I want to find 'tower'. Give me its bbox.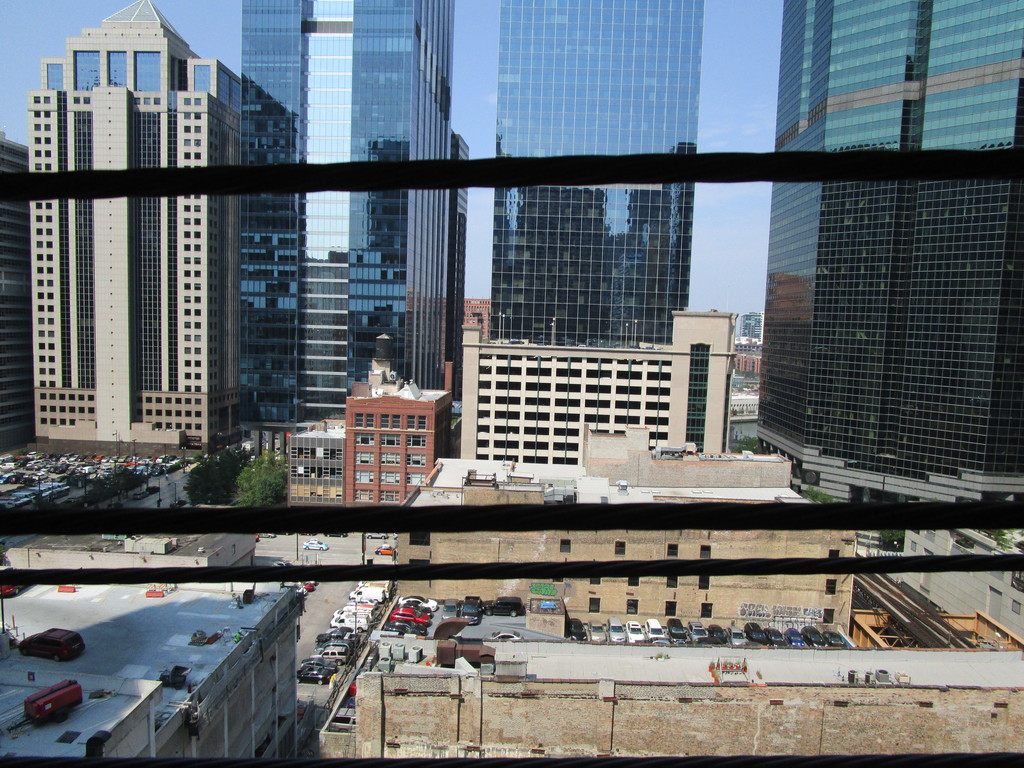
pyautogui.locateOnScreen(24, 0, 234, 440).
